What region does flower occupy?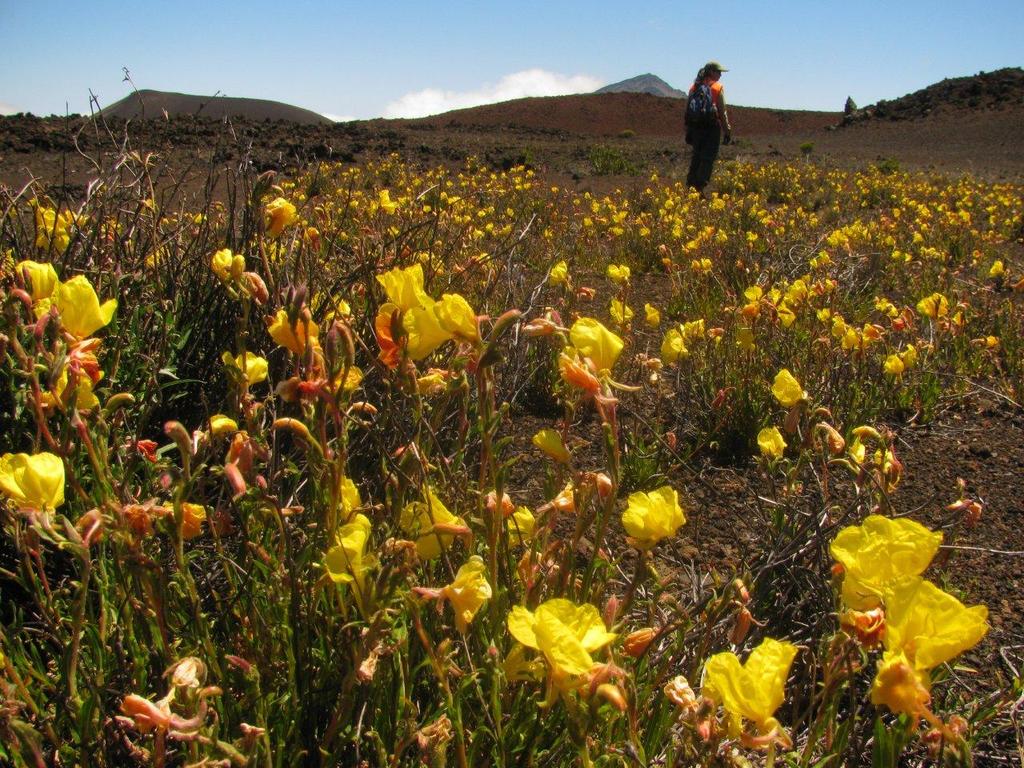
box=[871, 582, 994, 703].
